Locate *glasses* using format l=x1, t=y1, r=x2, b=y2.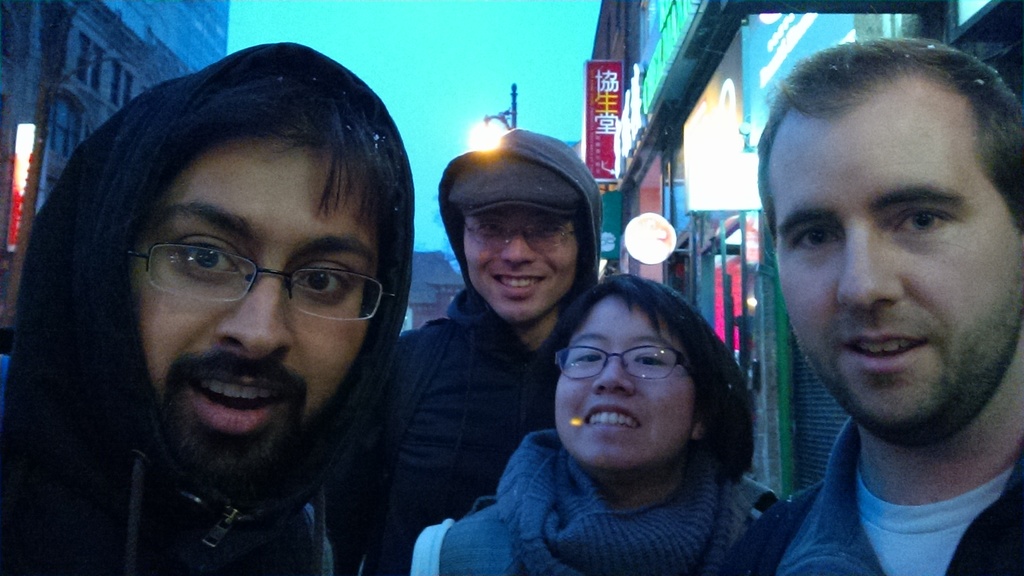
l=119, t=242, r=397, b=323.
